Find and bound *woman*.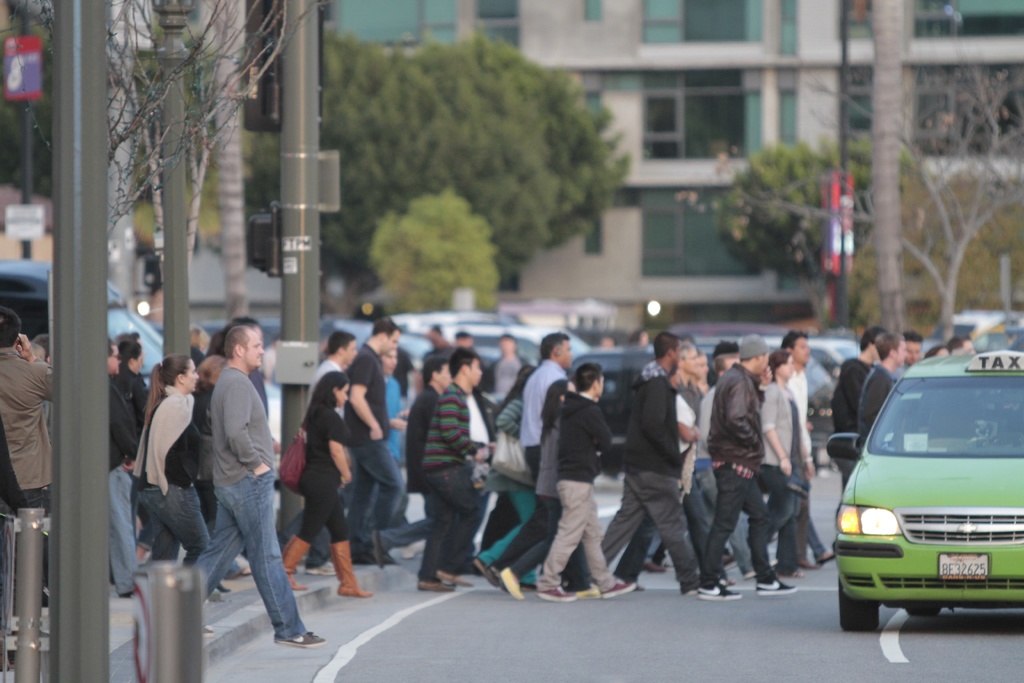
Bound: x1=136 y1=352 x2=218 y2=577.
